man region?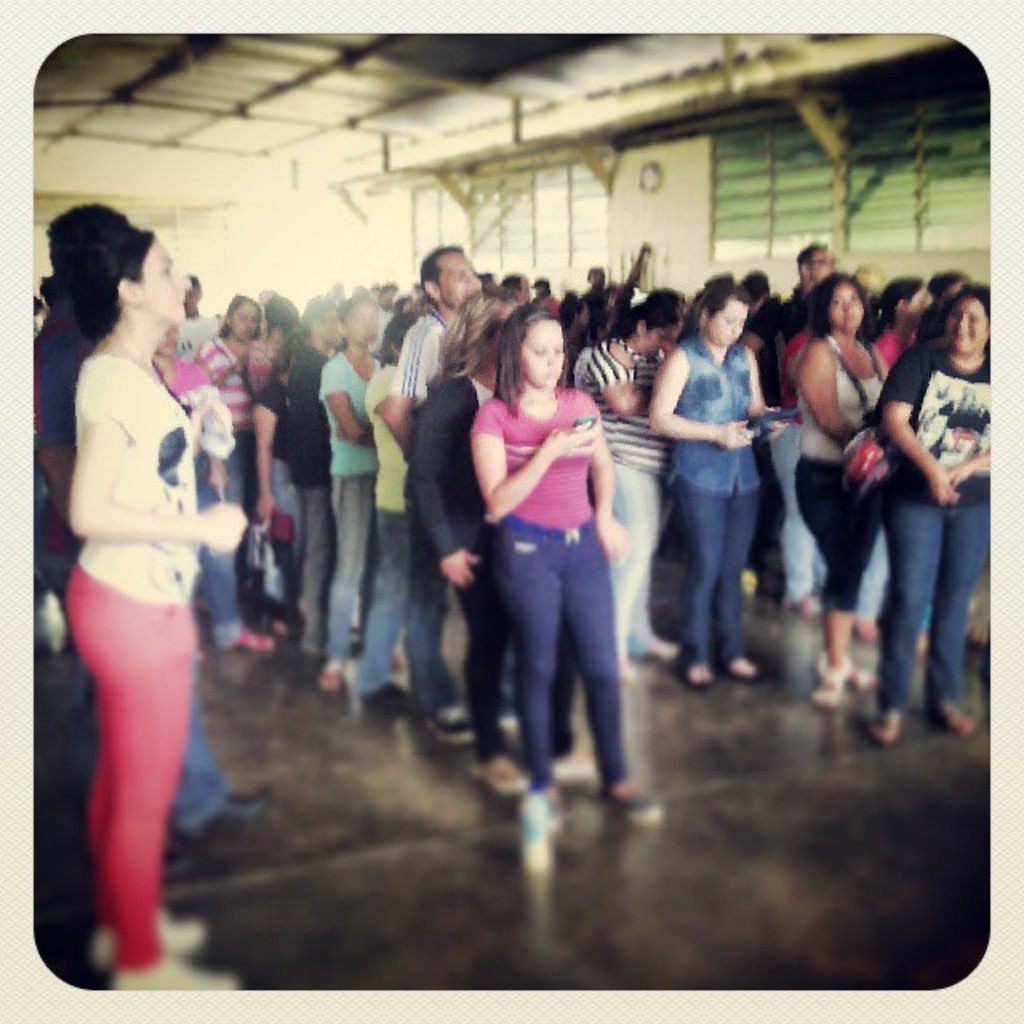
(774,246,846,341)
